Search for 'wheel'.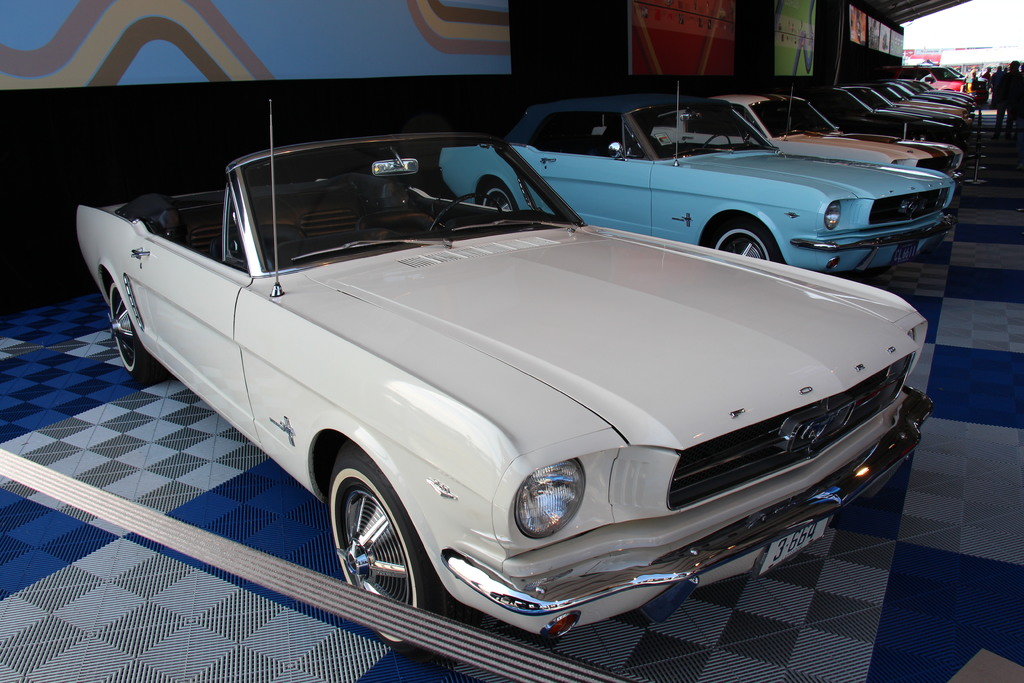
Found at l=325, t=441, r=447, b=660.
